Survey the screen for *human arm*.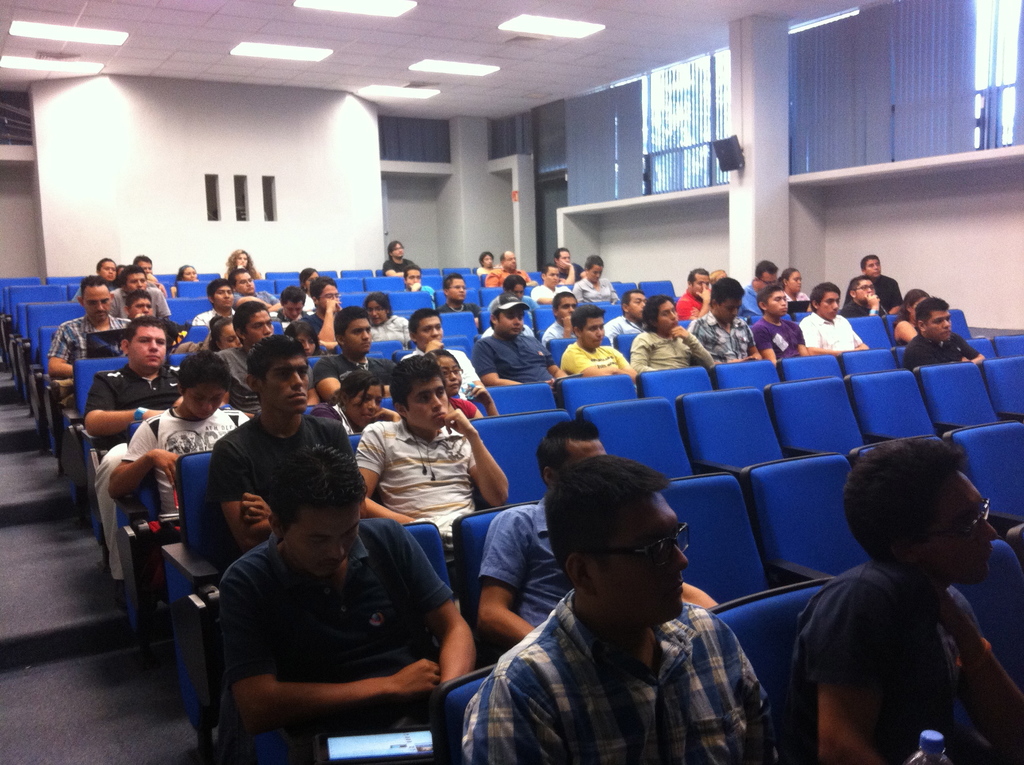
Survey found: (left=314, top=354, right=341, bottom=399).
